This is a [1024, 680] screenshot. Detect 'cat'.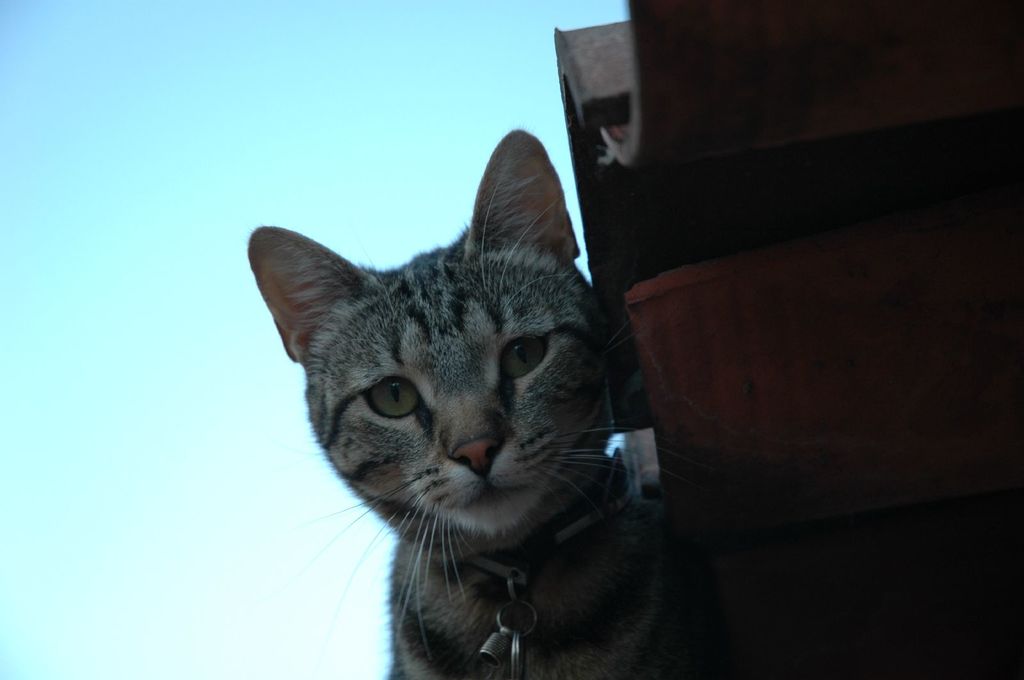
252 124 701 679.
